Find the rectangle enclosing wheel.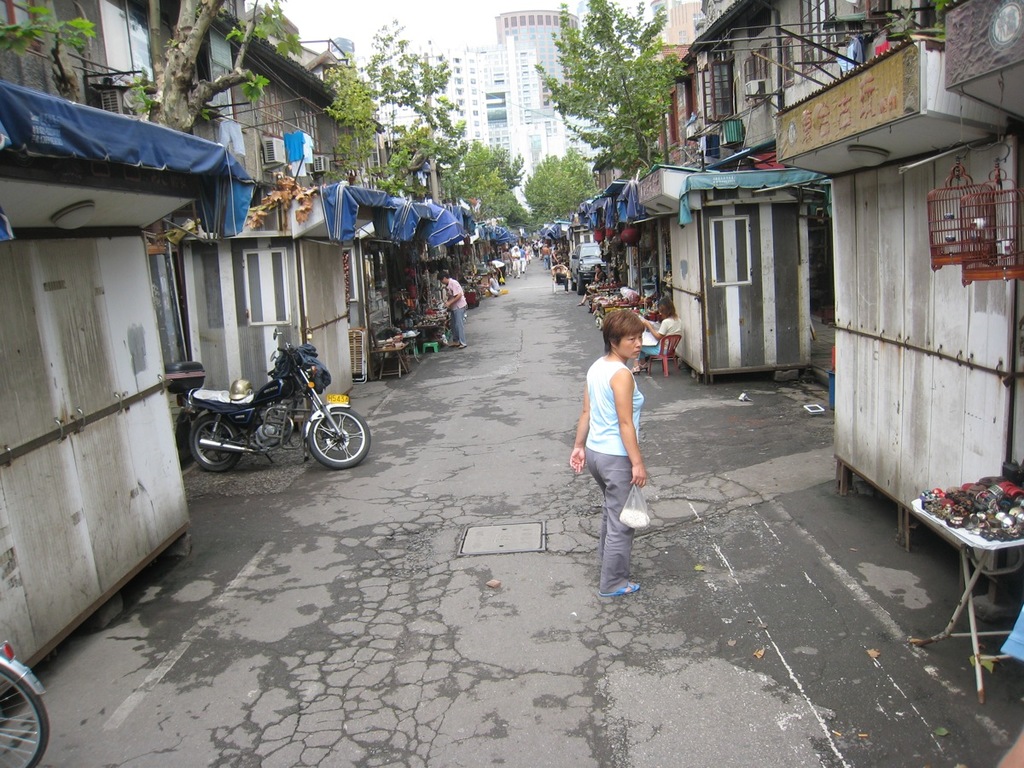
[x1=304, y1=407, x2=369, y2=473].
